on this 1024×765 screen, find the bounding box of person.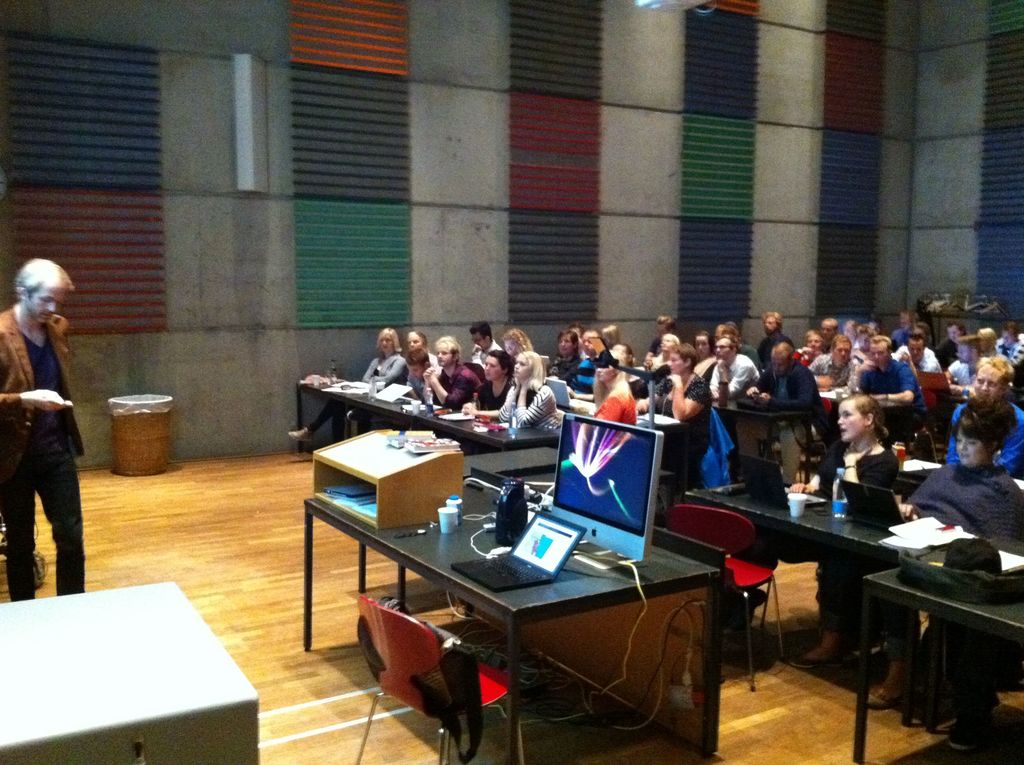
Bounding box: detection(756, 341, 812, 487).
